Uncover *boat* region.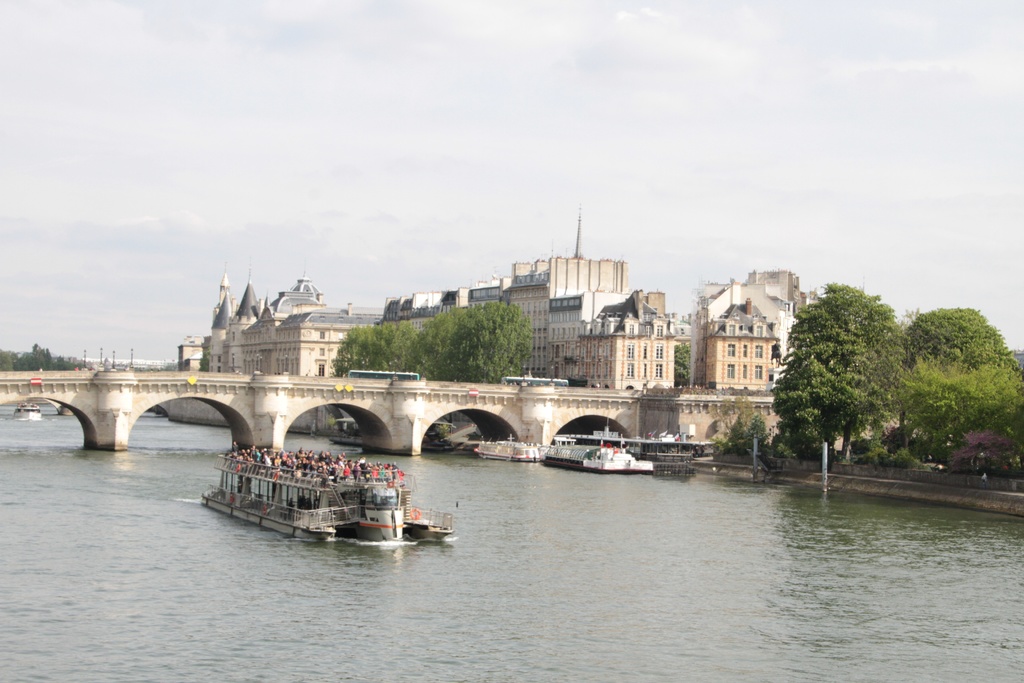
Uncovered: l=473, t=435, r=540, b=466.
